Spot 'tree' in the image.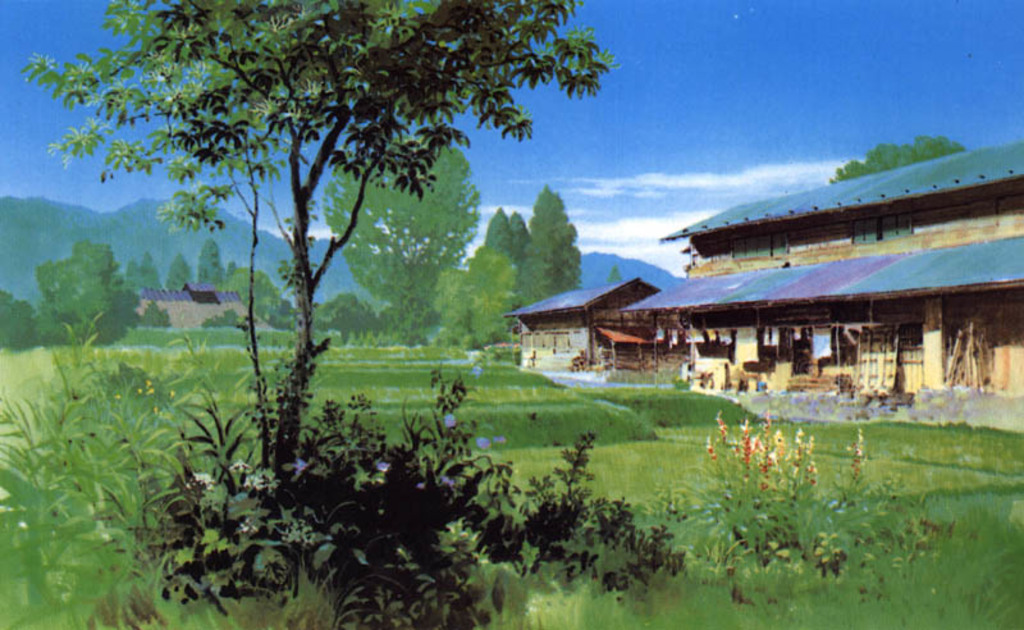
'tree' found at 24 248 120 346.
